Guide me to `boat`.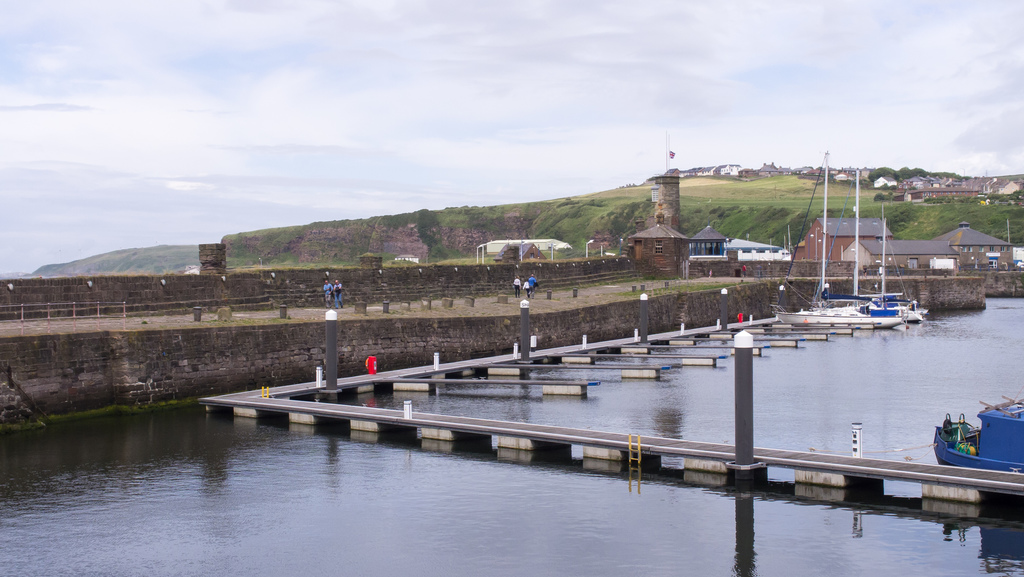
Guidance: BBox(840, 167, 905, 327).
